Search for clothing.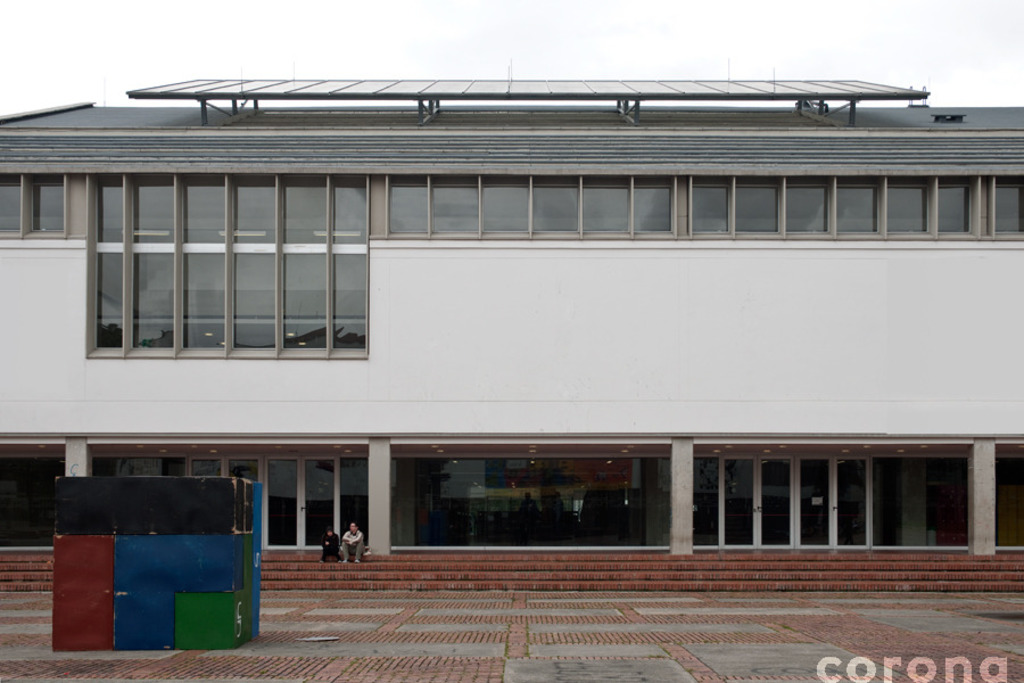
Found at 312 537 342 563.
